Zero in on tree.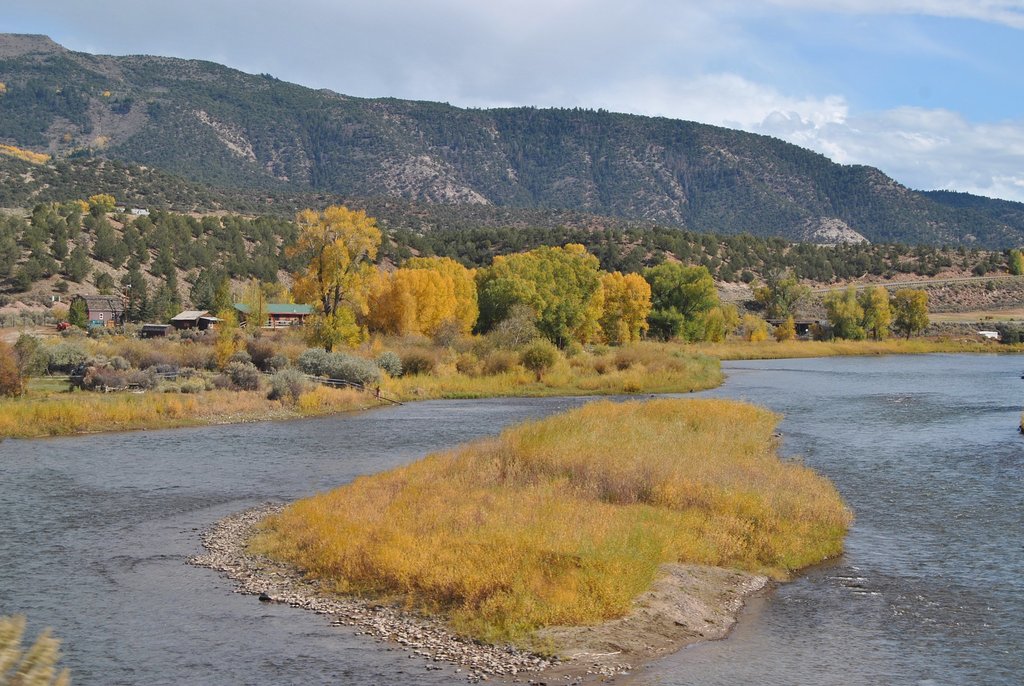
Zeroed in: 278,181,385,333.
